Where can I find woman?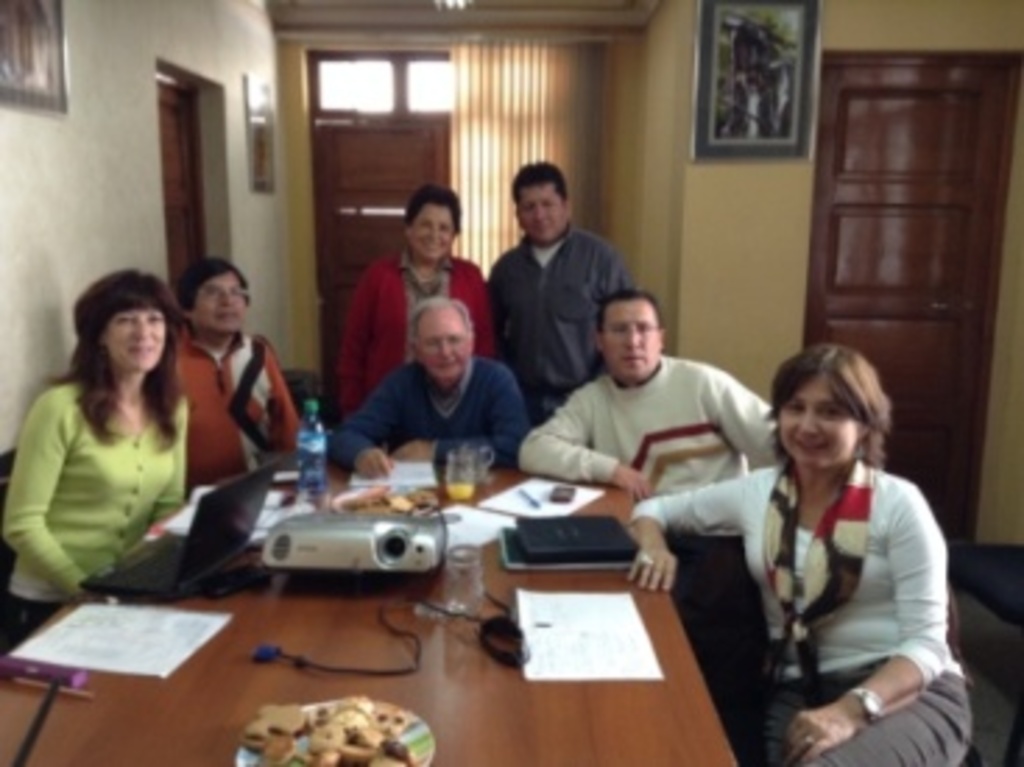
You can find it at [8, 268, 218, 641].
